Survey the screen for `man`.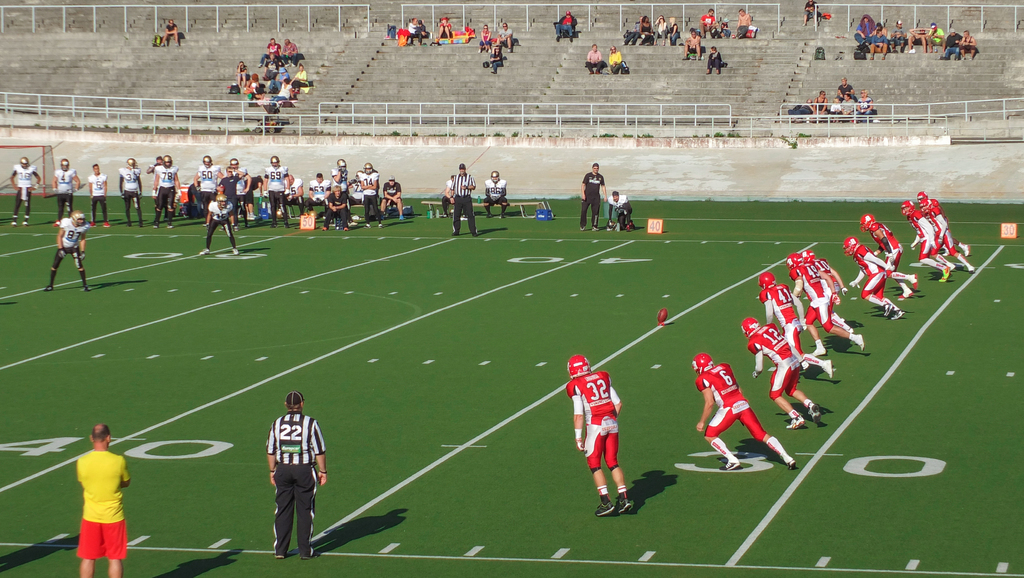
Survey found: <bbox>146, 156, 175, 223</bbox>.
